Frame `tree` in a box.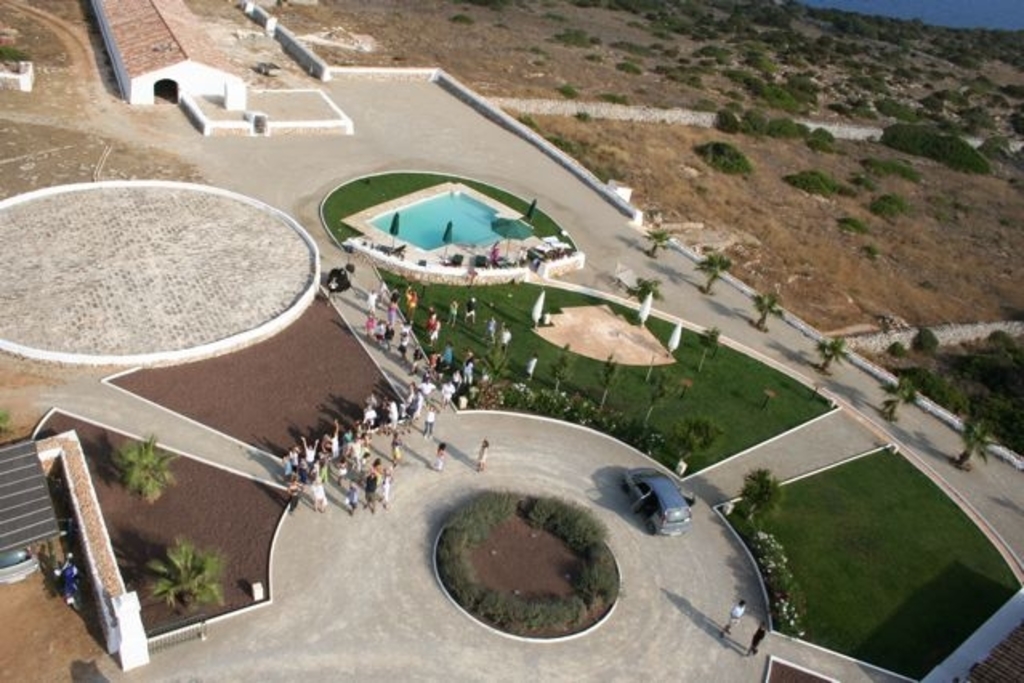
<box>675,414,740,463</box>.
